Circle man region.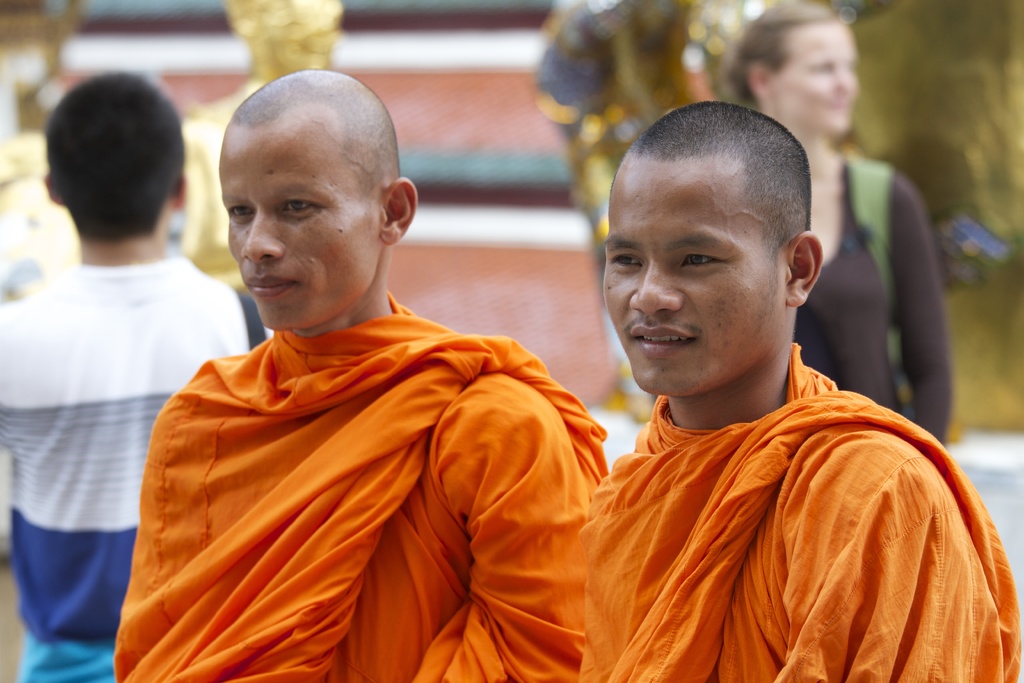
Region: 0/64/271/682.
